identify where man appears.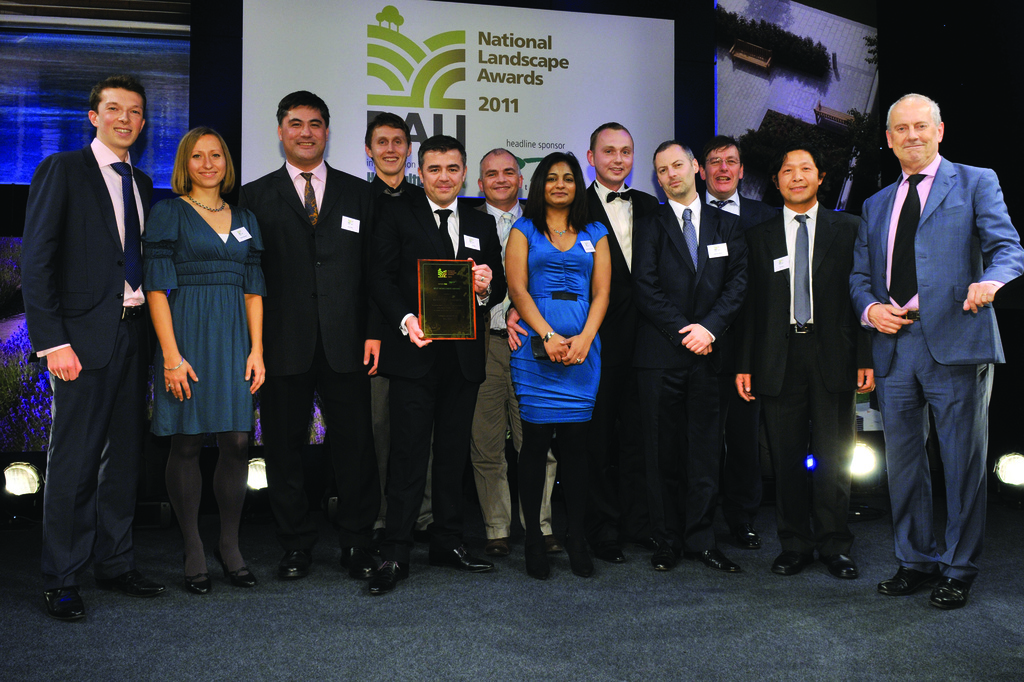
Appears at crop(591, 115, 678, 573).
